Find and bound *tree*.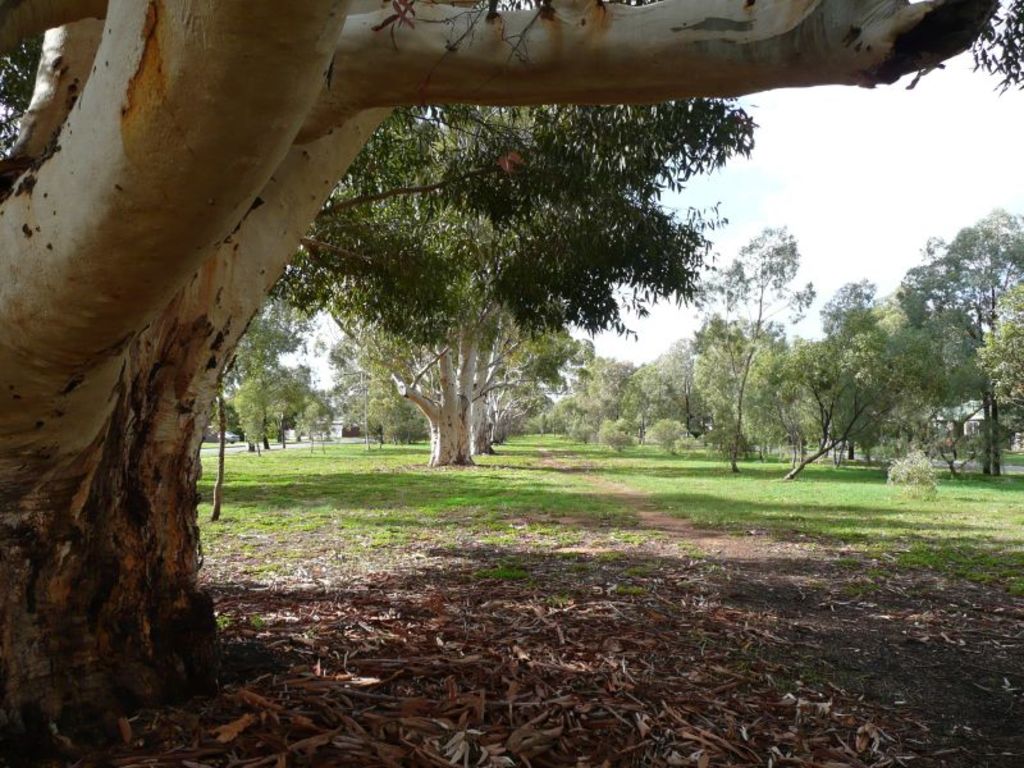
Bound: [x1=274, y1=99, x2=759, y2=475].
